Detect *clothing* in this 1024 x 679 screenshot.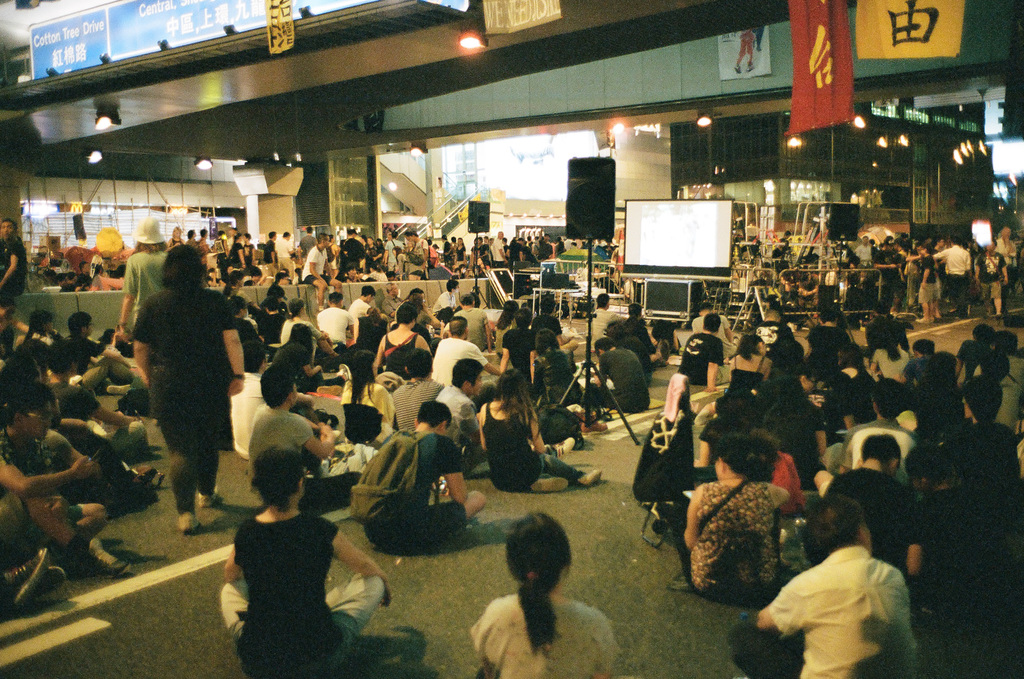
Detection: 0, 436, 88, 548.
